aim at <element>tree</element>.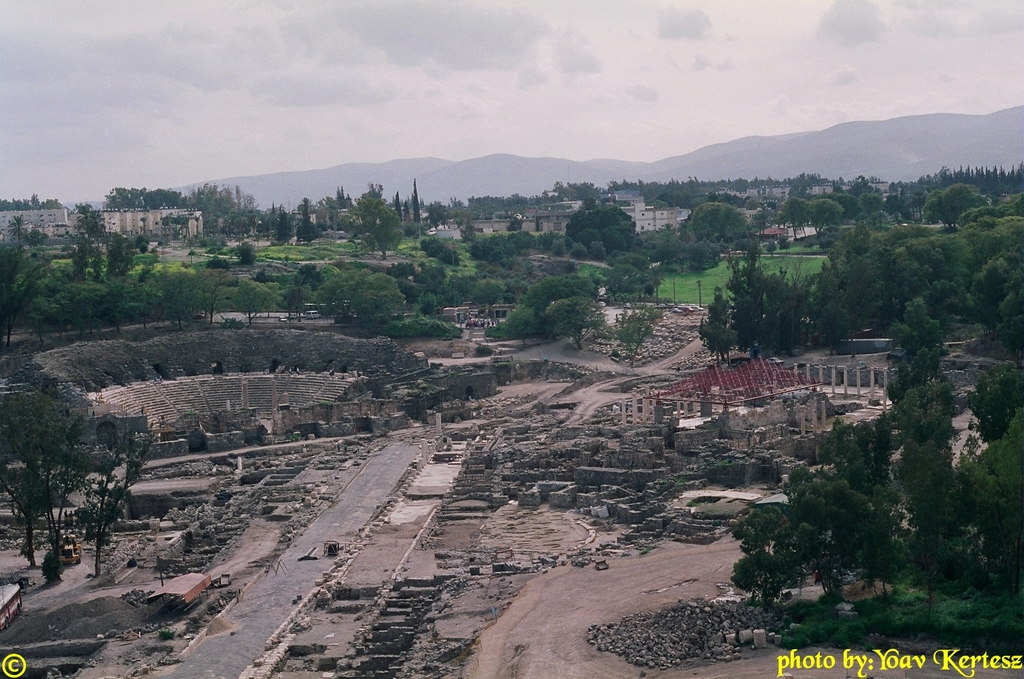
Aimed at select_region(5, 339, 104, 563).
